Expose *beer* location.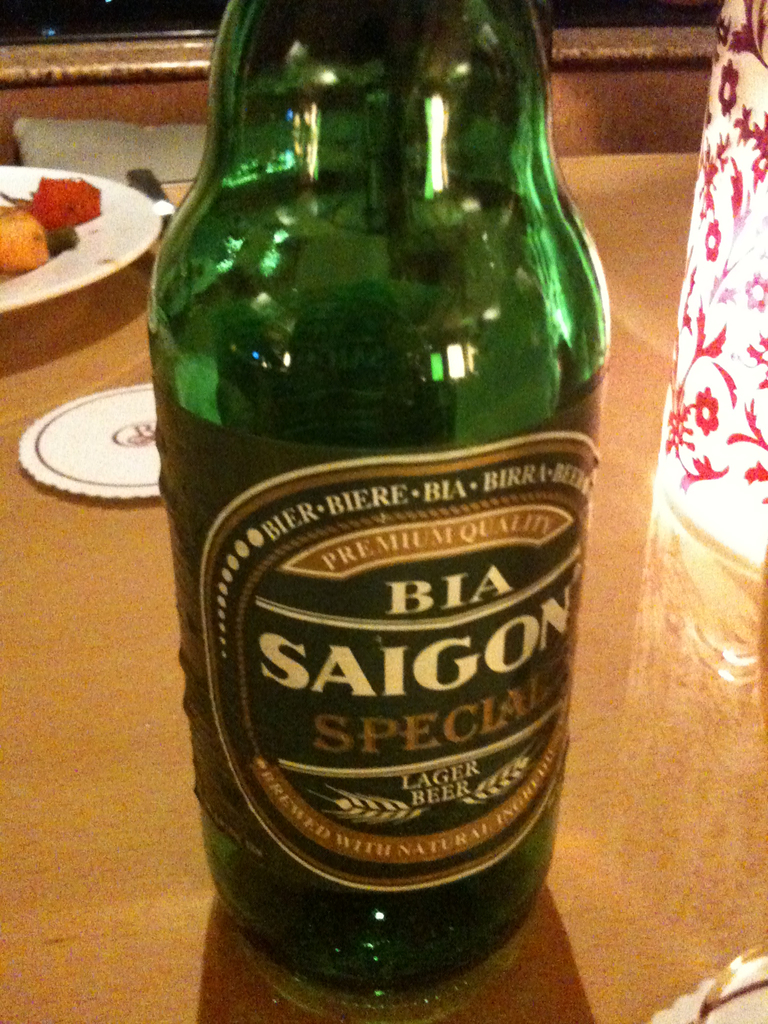
Exposed at x1=154 y1=0 x2=604 y2=1014.
